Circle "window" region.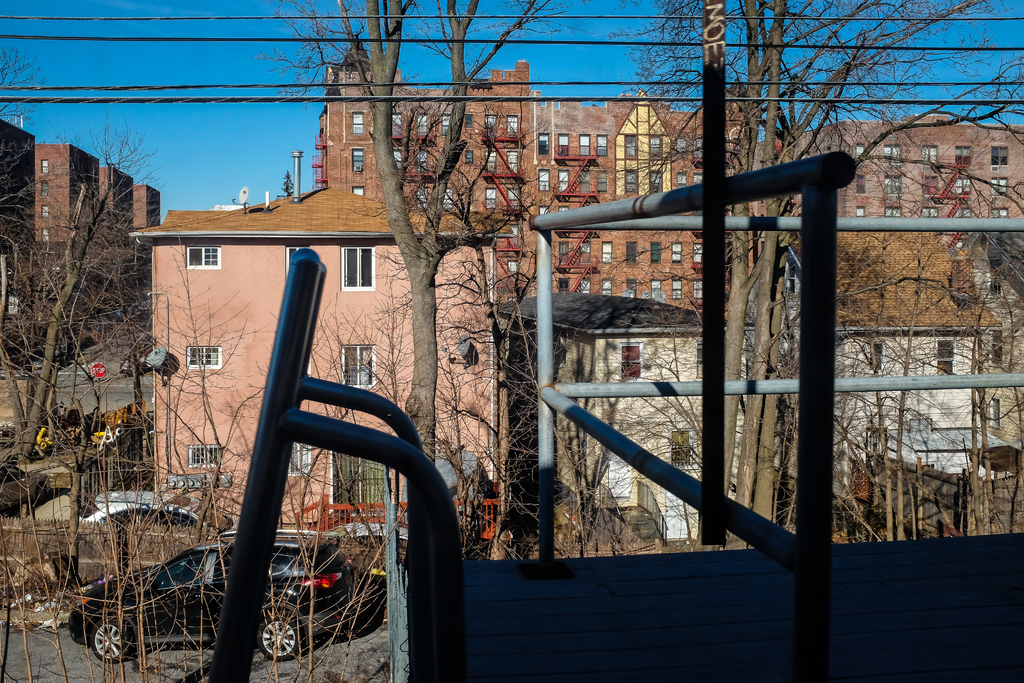
Region: x1=595, y1=278, x2=614, y2=299.
